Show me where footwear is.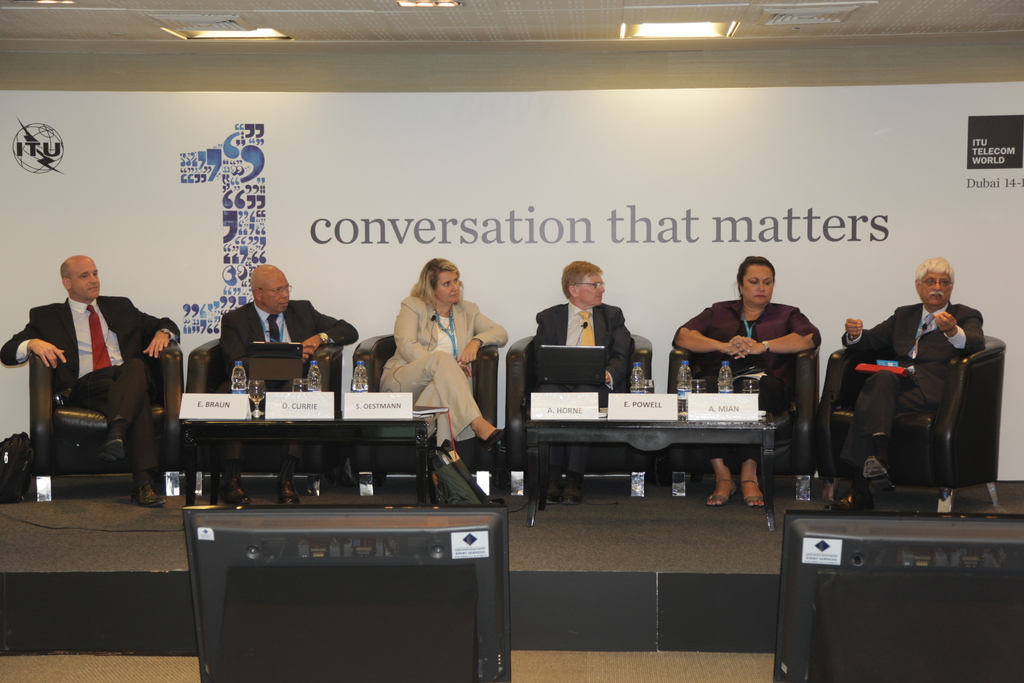
footwear is at pyautogui.locateOnScreen(863, 456, 893, 495).
